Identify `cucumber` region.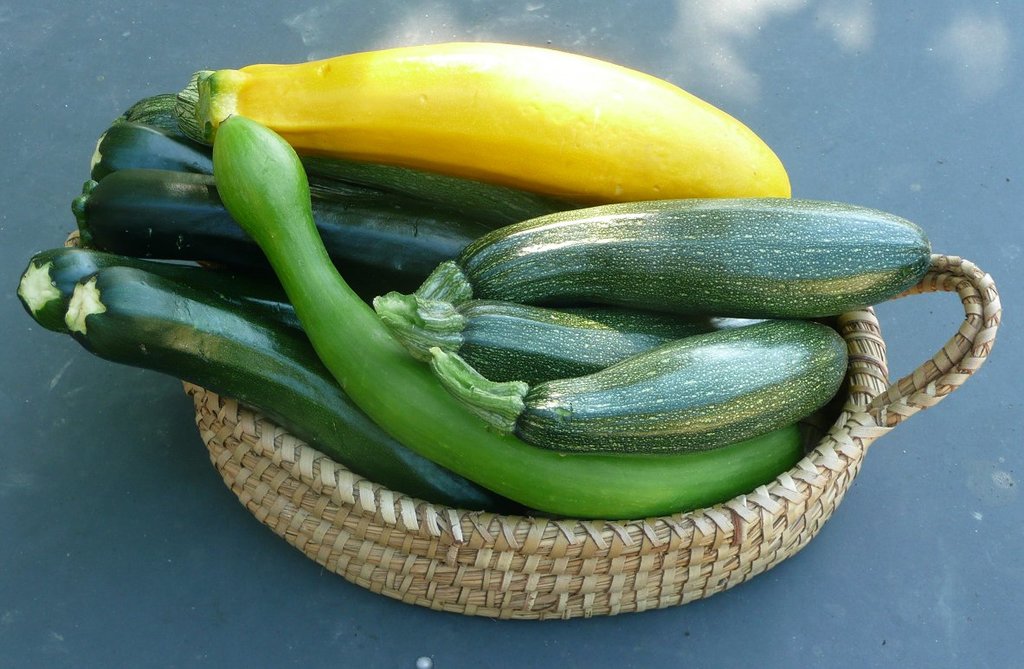
Region: box=[118, 91, 574, 227].
